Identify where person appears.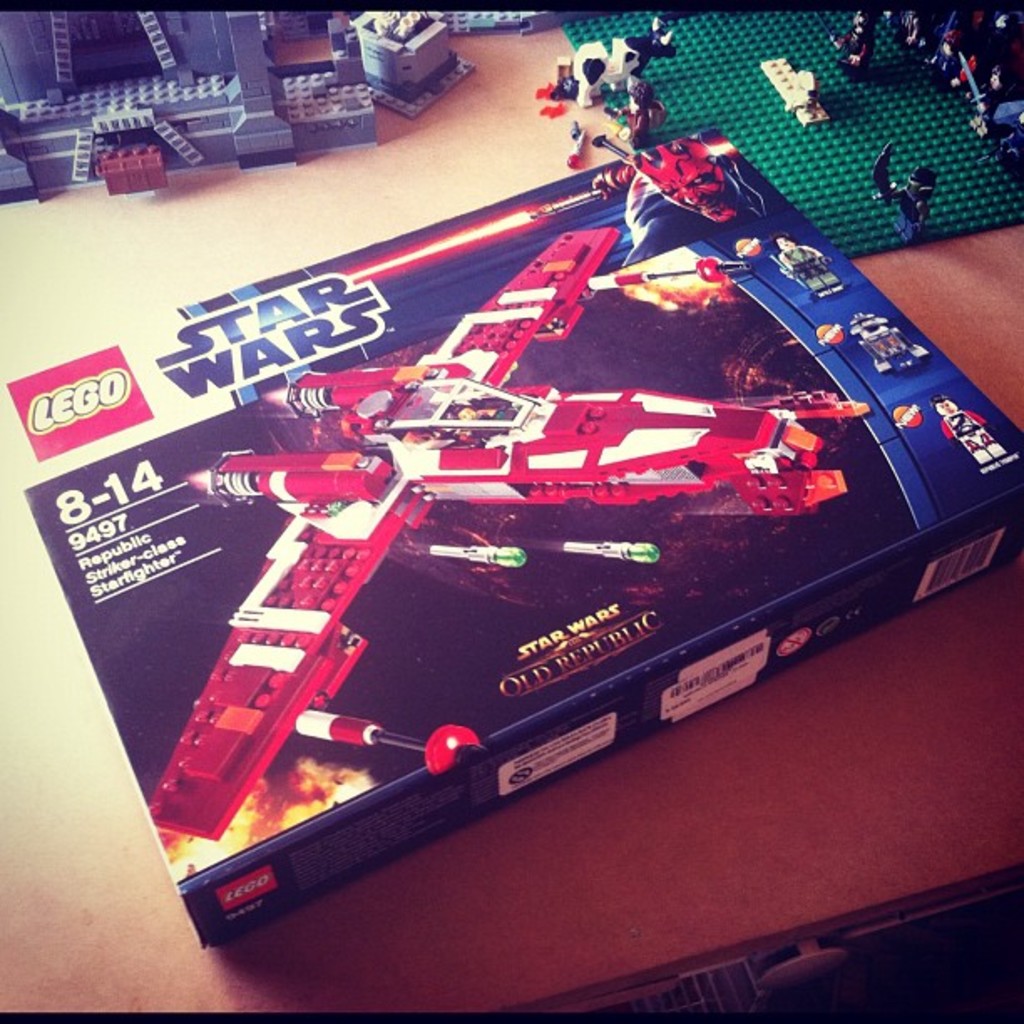
Appears at [left=885, top=164, right=944, bottom=243].
